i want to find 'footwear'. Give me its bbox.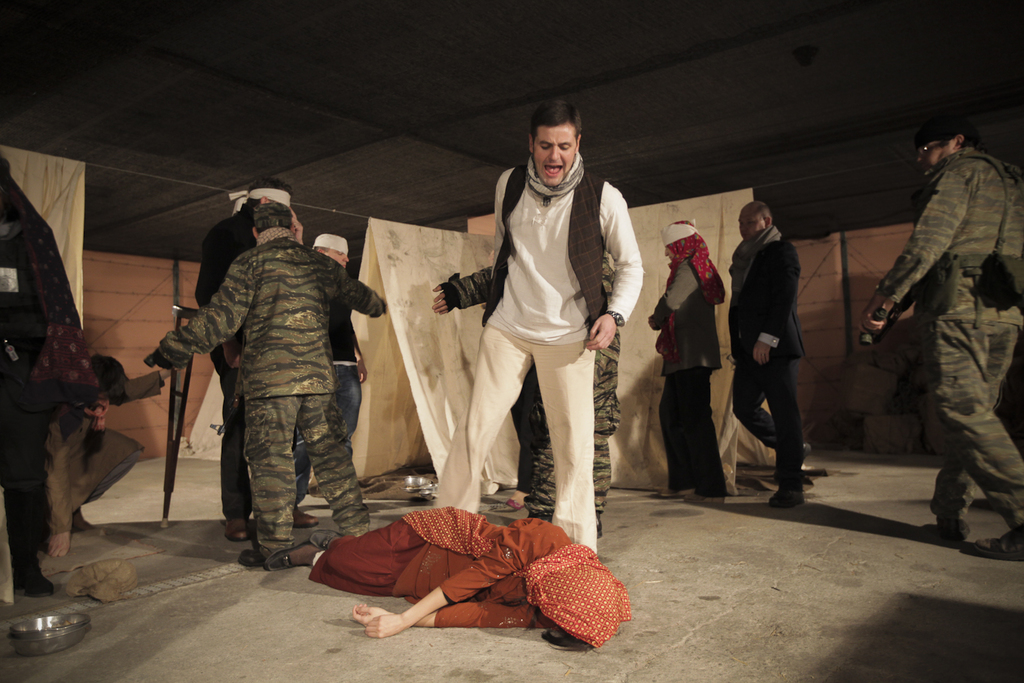
[238, 546, 279, 568].
